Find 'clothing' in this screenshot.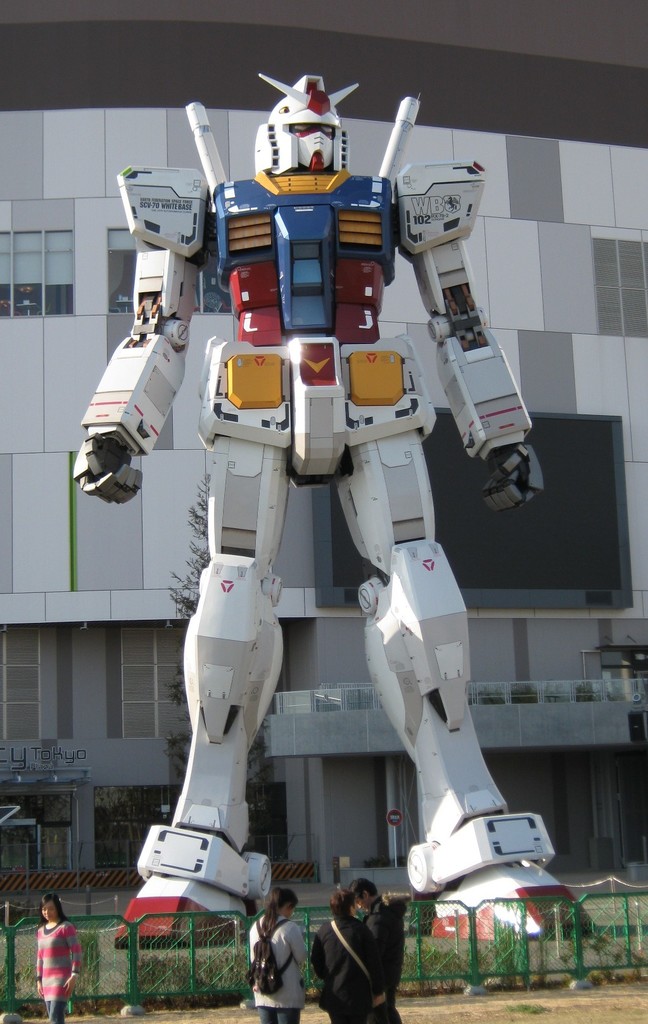
The bounding box for 'clothing' is BBox(316, 920, 383, 1023).
